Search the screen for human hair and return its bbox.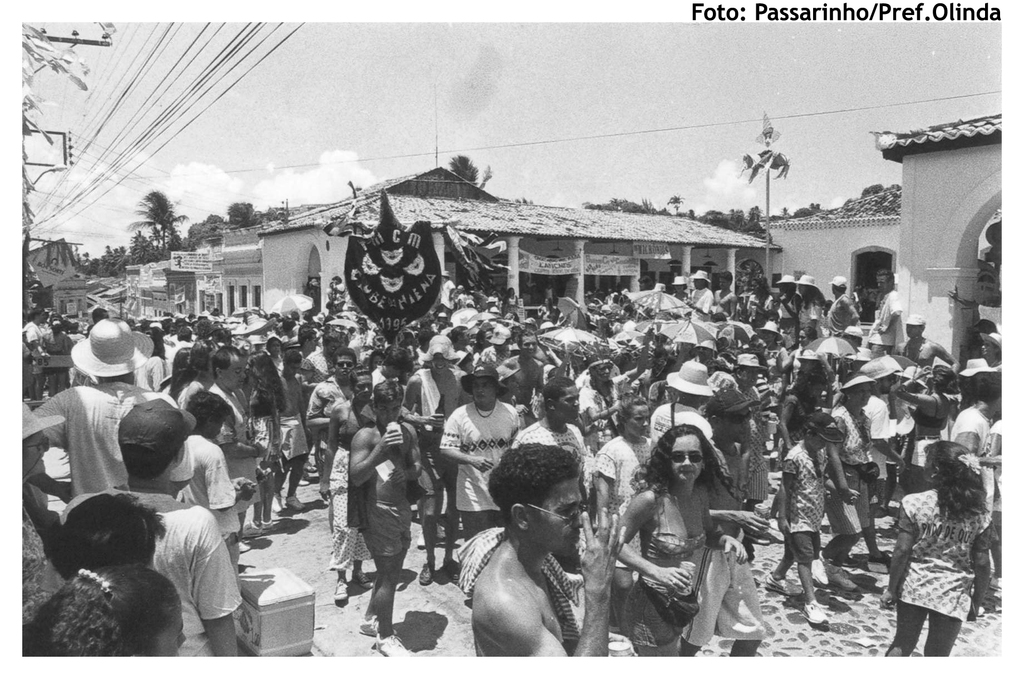
Found: x1=977 y1=371 x2=1002 y2=398.
